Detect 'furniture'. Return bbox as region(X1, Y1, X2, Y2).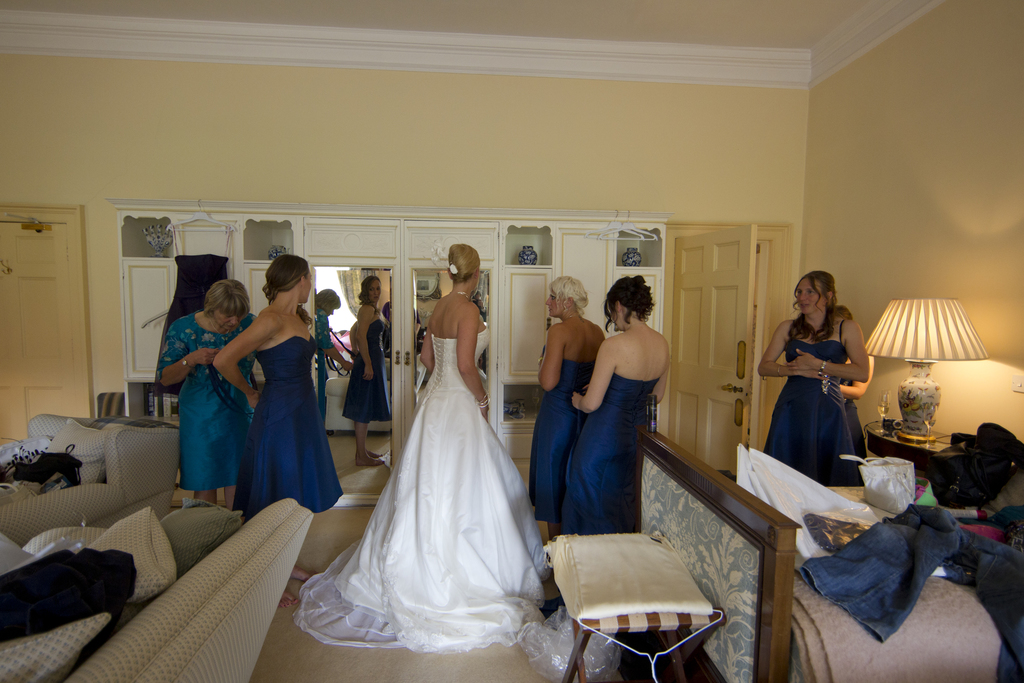
region(0, 493, 310, 682).
